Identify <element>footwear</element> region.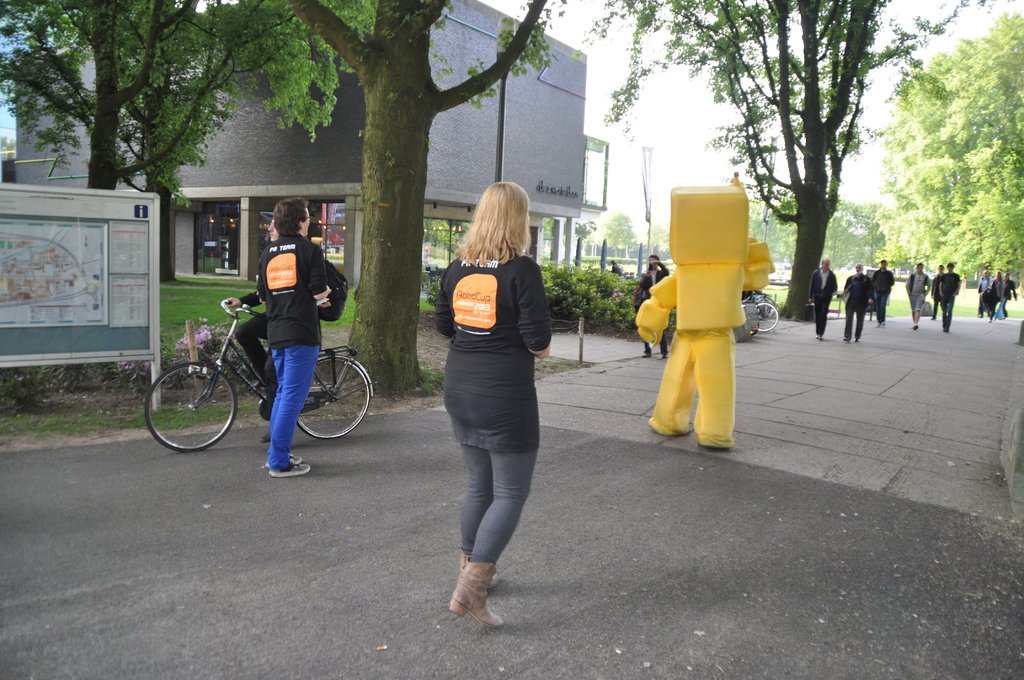
Region: 264,464,312,472.
